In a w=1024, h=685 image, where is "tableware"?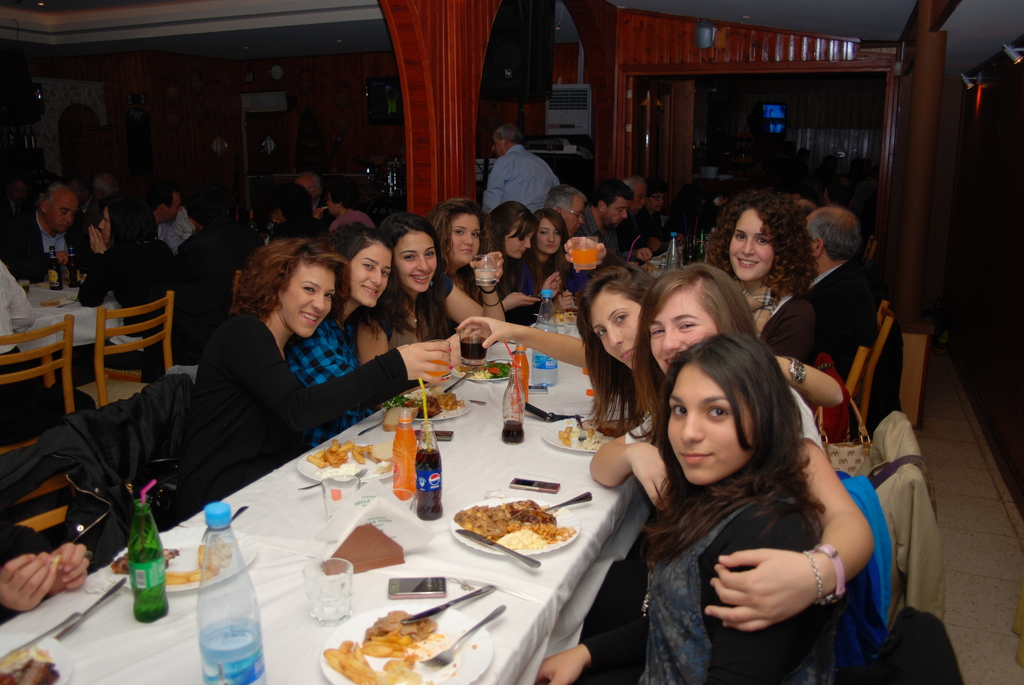
locate(445, 371, 470, 392).
